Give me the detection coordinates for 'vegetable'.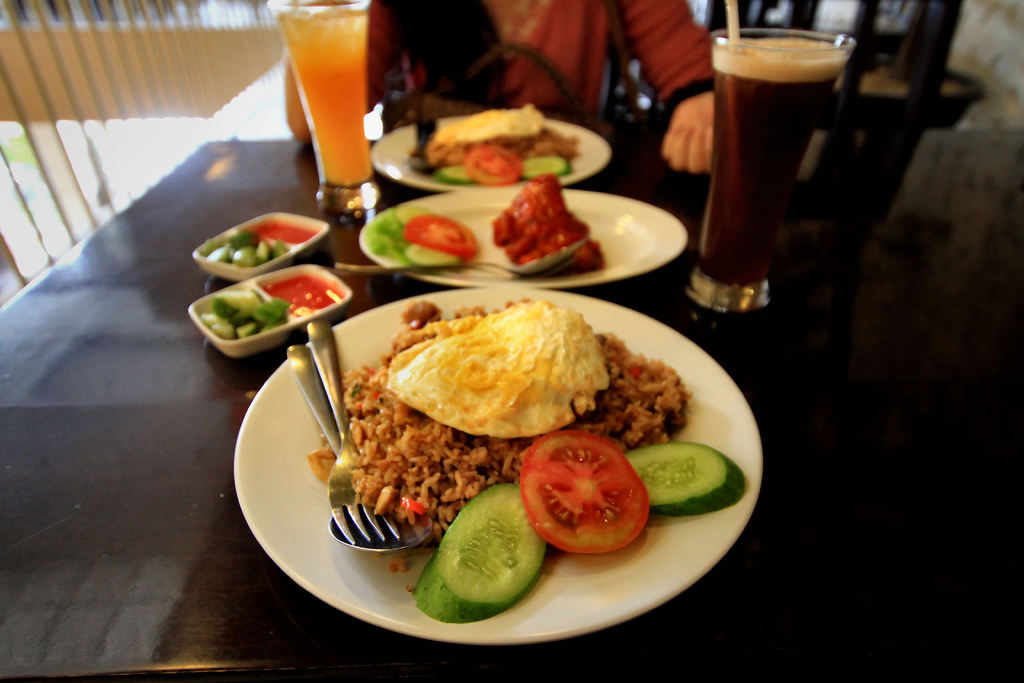
(x1=399, y1=215, x2=485, y2=254).
